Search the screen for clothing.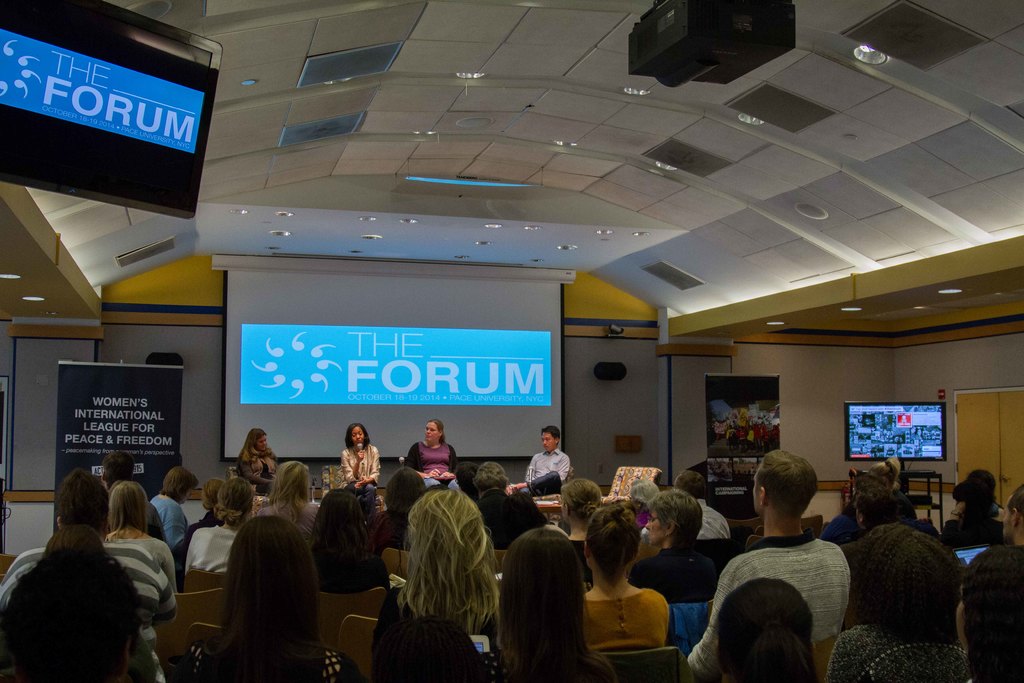
Found at box(522, 447, 568, 493).
